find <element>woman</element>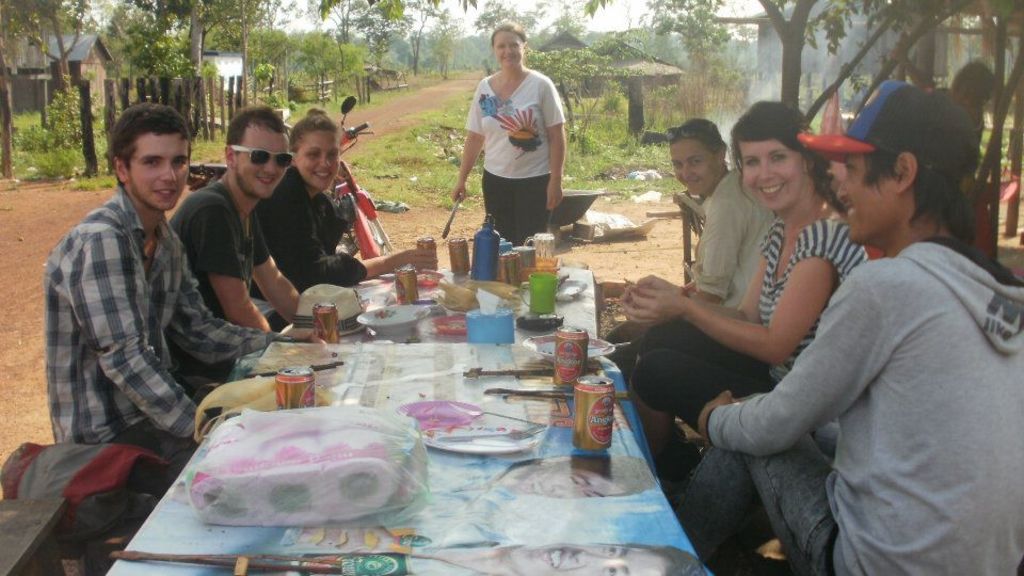
rect(932, 62, 997, 195)
